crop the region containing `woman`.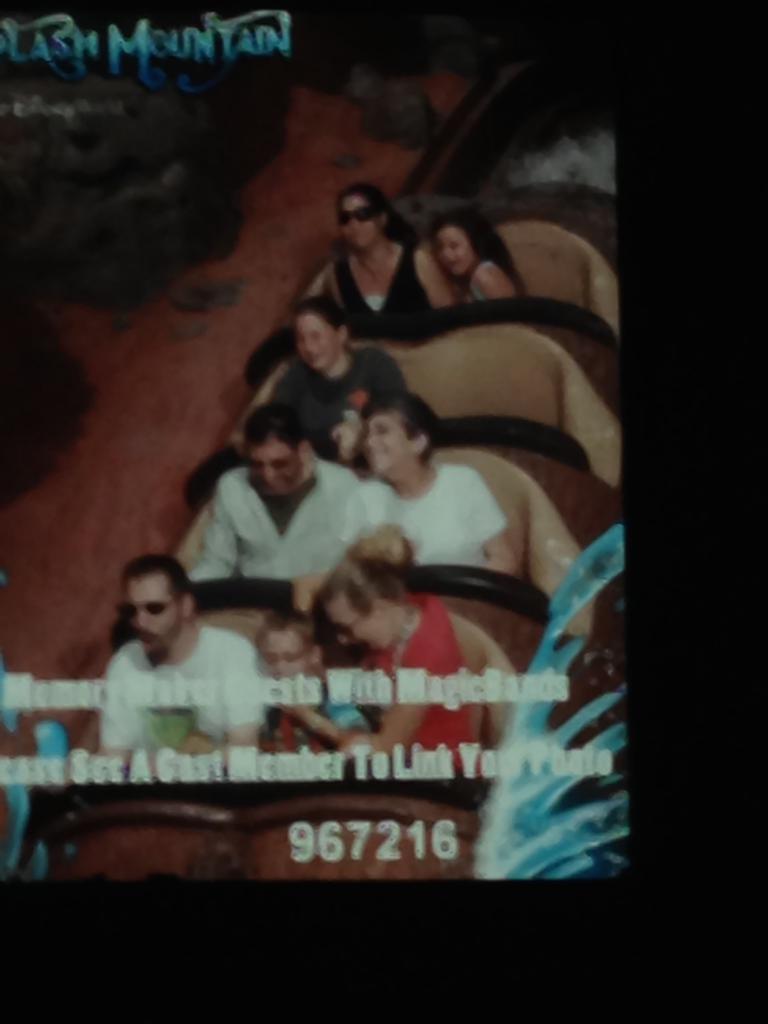
Crop region: (x1=268, y1=294, x2=408, y2=455).
